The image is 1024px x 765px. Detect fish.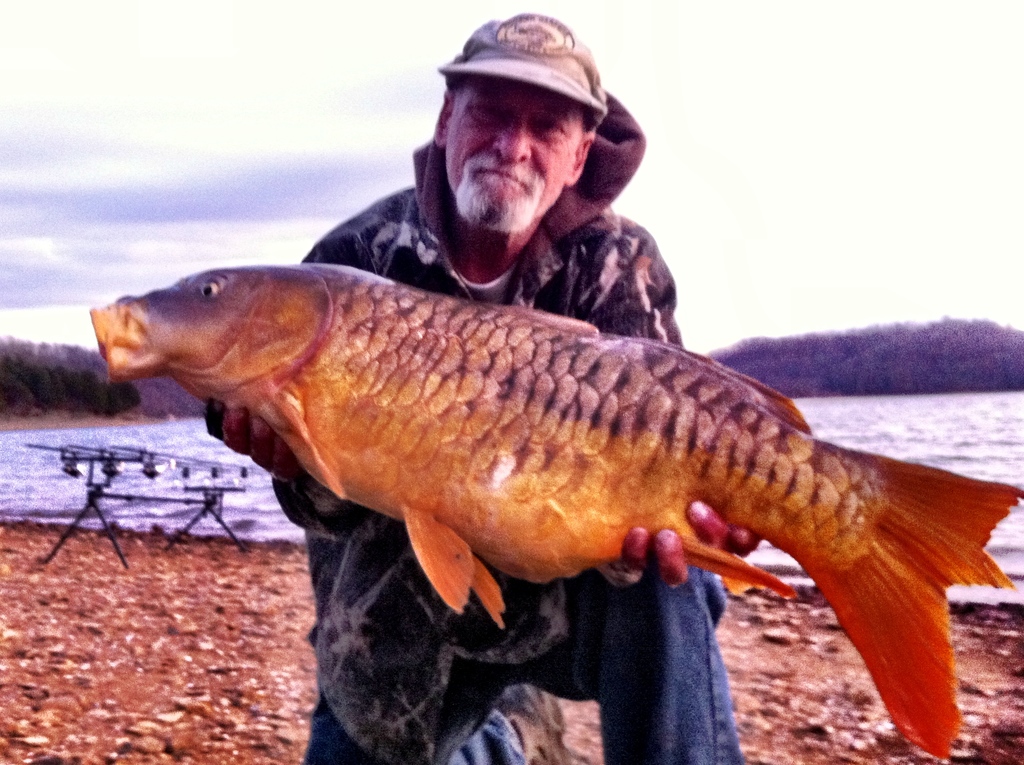
Detection: [86, 260, 1019, 758].
